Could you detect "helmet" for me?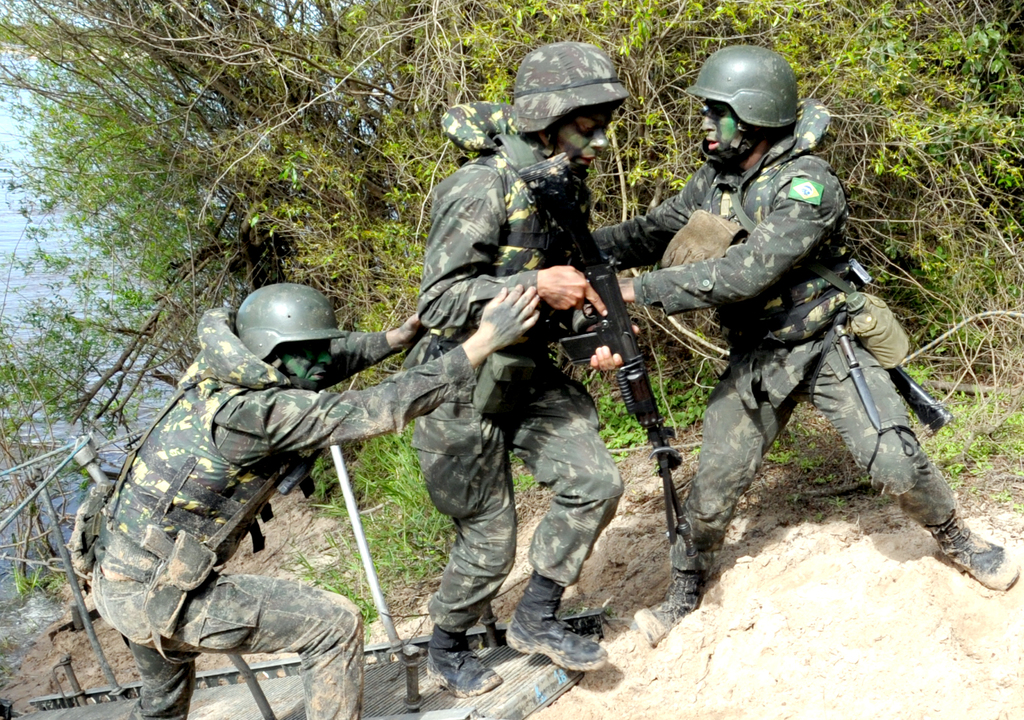
Detection result: [512, 41, 625, 138].
